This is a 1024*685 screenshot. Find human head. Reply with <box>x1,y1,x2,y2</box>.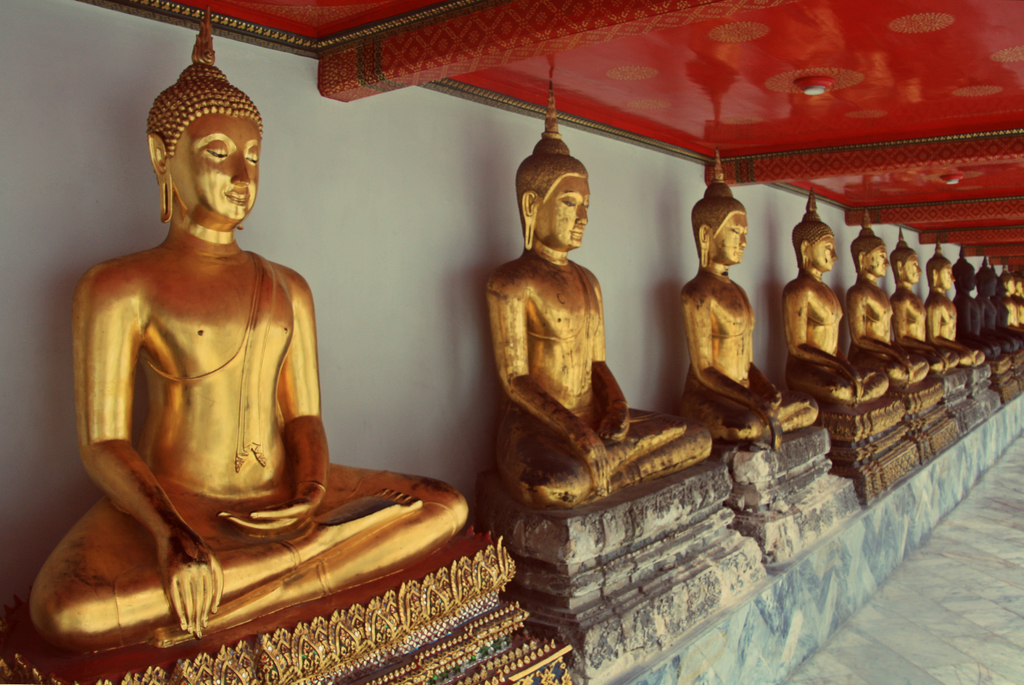
<box>956,243,974,290</box>.
